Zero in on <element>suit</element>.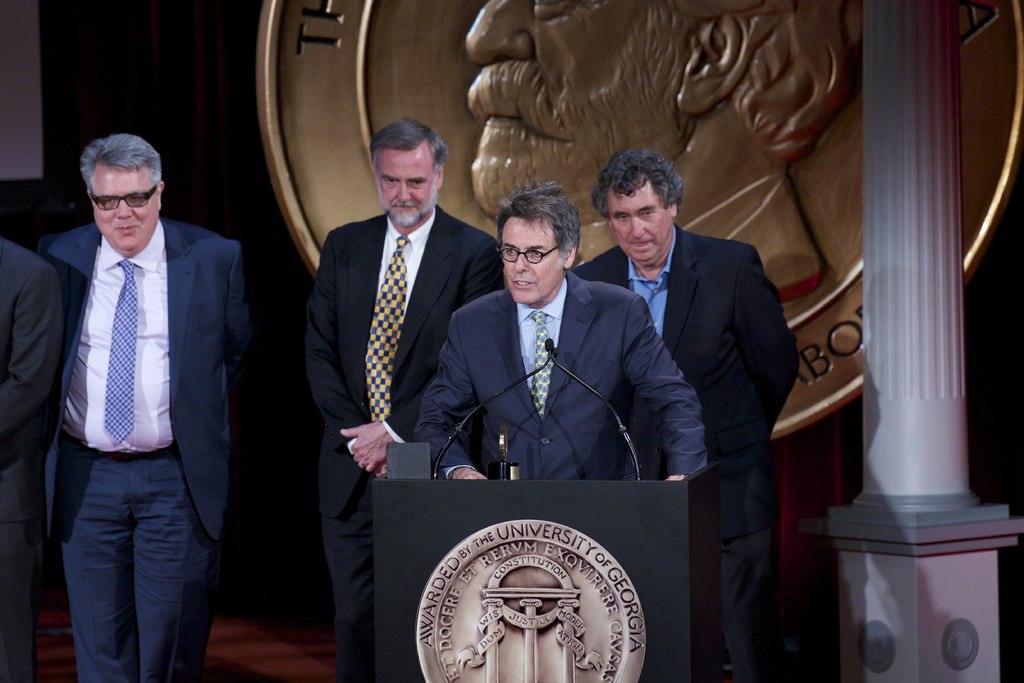
Zeroed in: (x1=0, y1=239, x2=68, y2=682).
